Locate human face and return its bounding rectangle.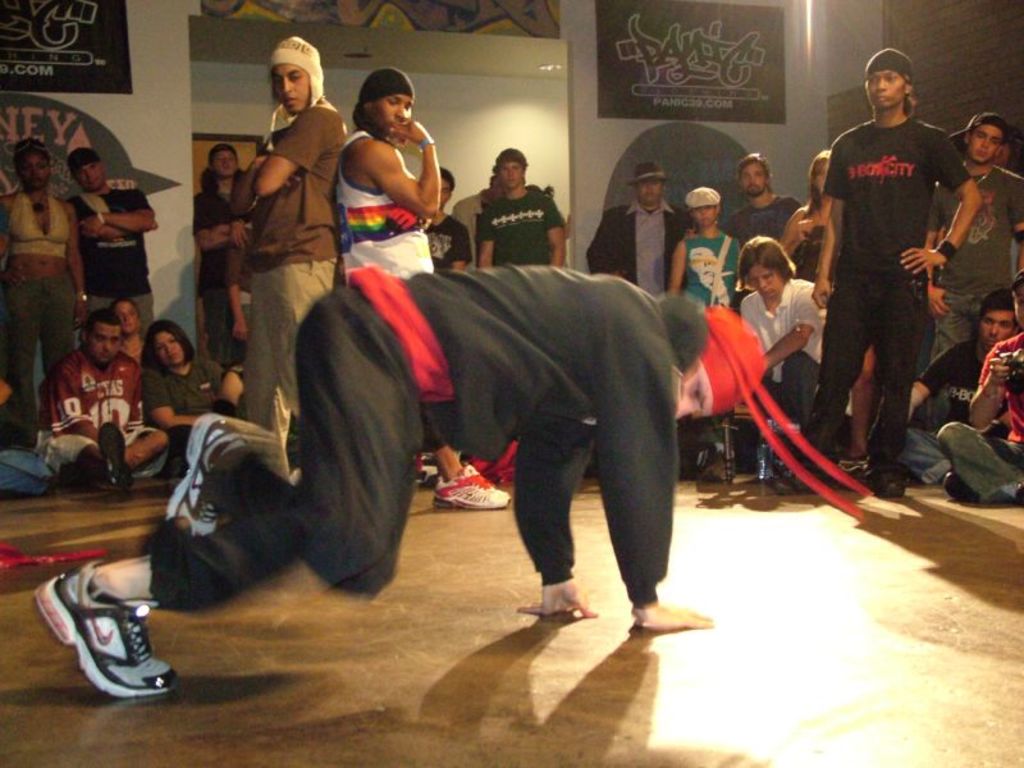
box=[742, 164, 768, 193].
